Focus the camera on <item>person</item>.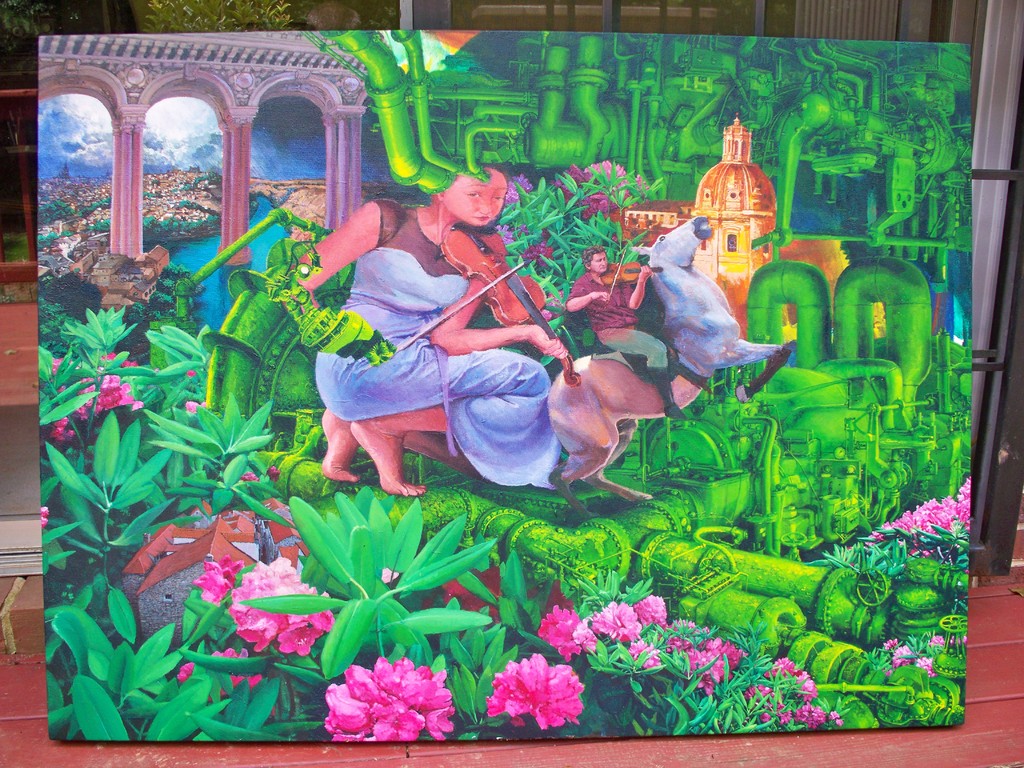
Focus region: <region>292, 159, 564, 502</region>.
